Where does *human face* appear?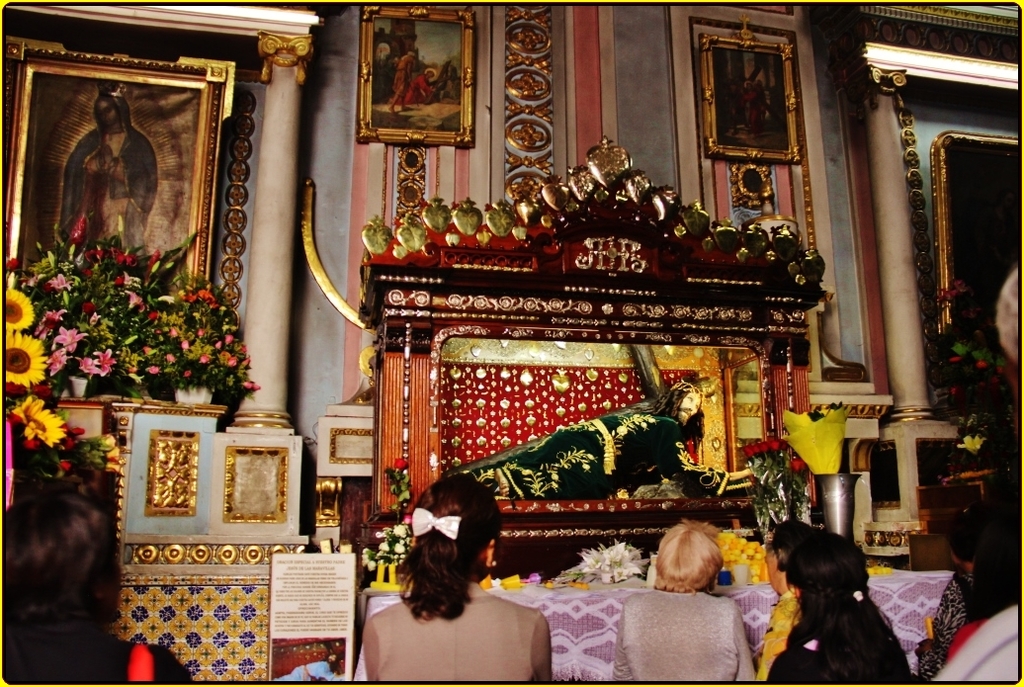
Appears at 92/93/123/127.
